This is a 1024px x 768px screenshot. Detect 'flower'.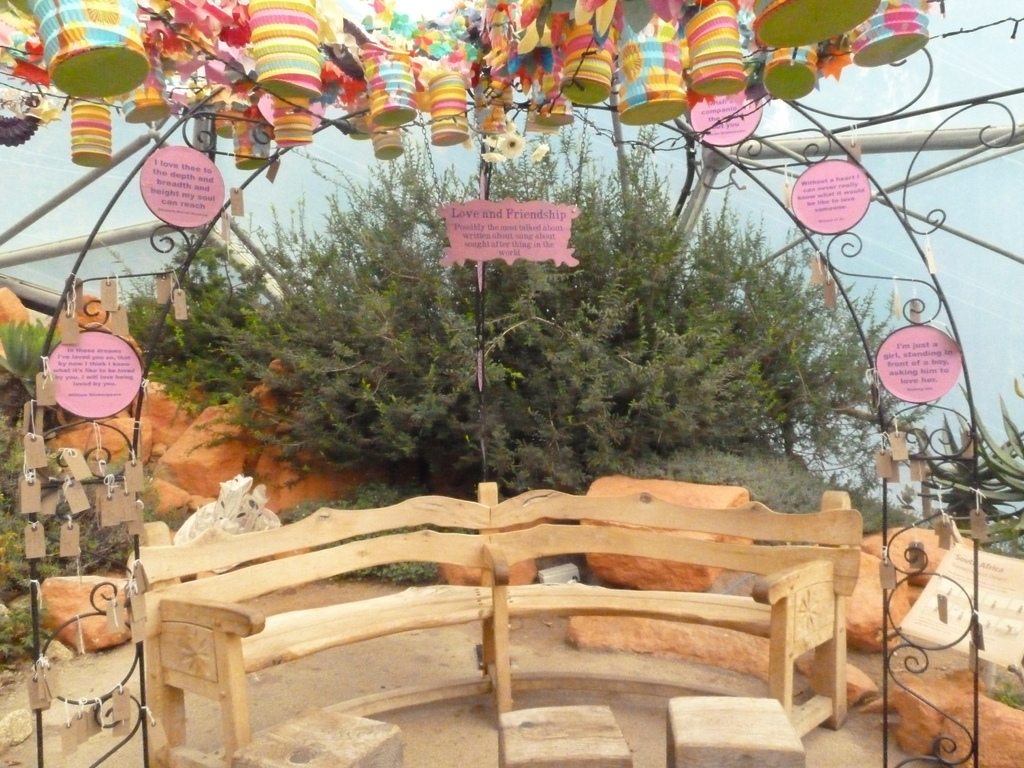
x1=480 y1=149 x2=505 y2=163.
